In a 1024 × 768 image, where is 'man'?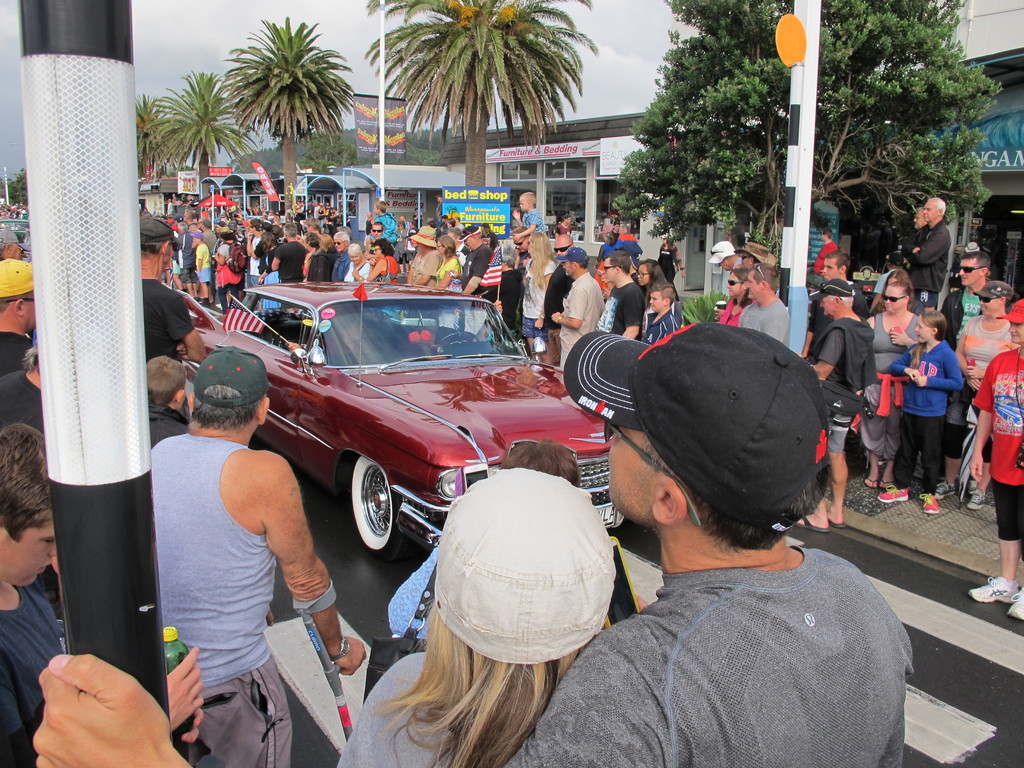
x1=539, y1=235, x2=576, y2=367.
